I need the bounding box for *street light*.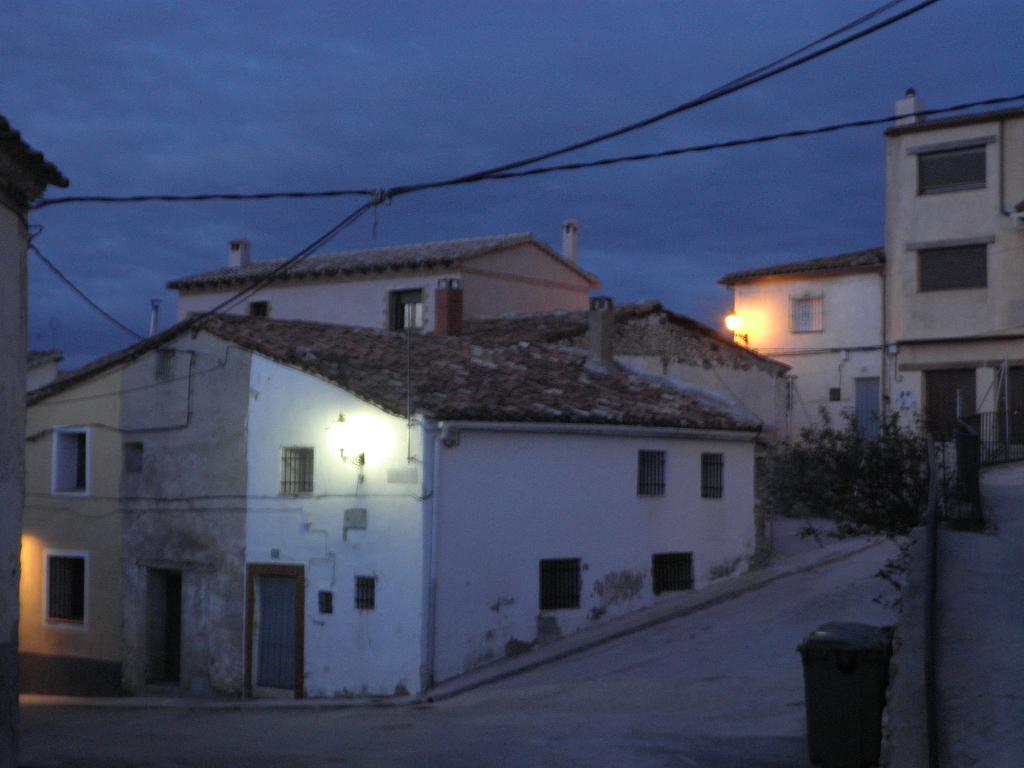
Here it is: (713,312,756,340).
